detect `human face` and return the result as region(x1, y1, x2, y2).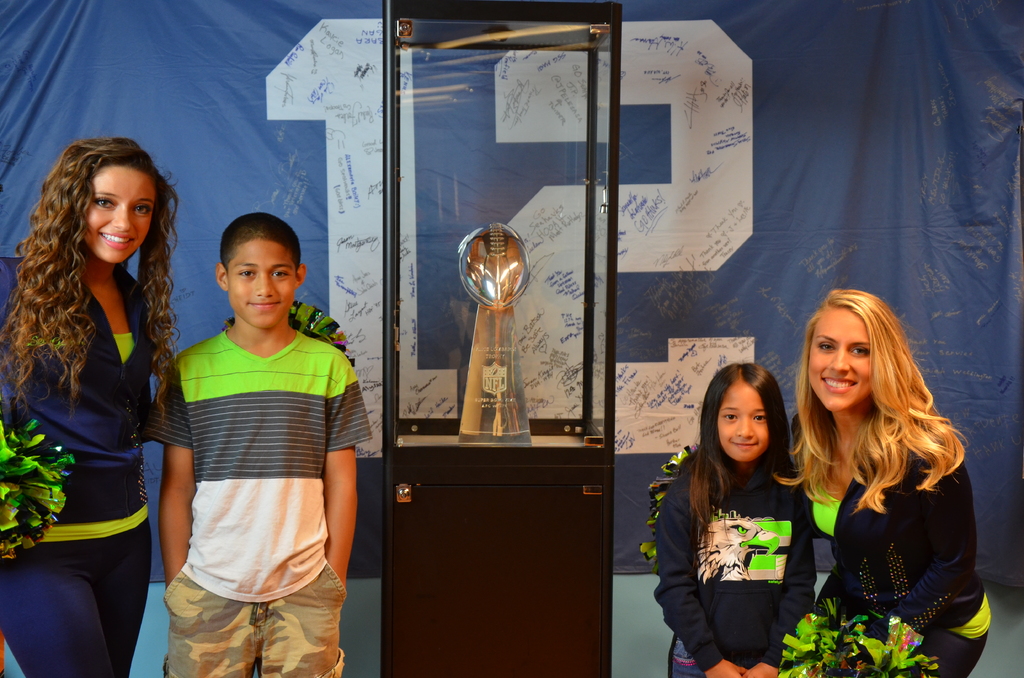
region(233, 233, 301, 325).
